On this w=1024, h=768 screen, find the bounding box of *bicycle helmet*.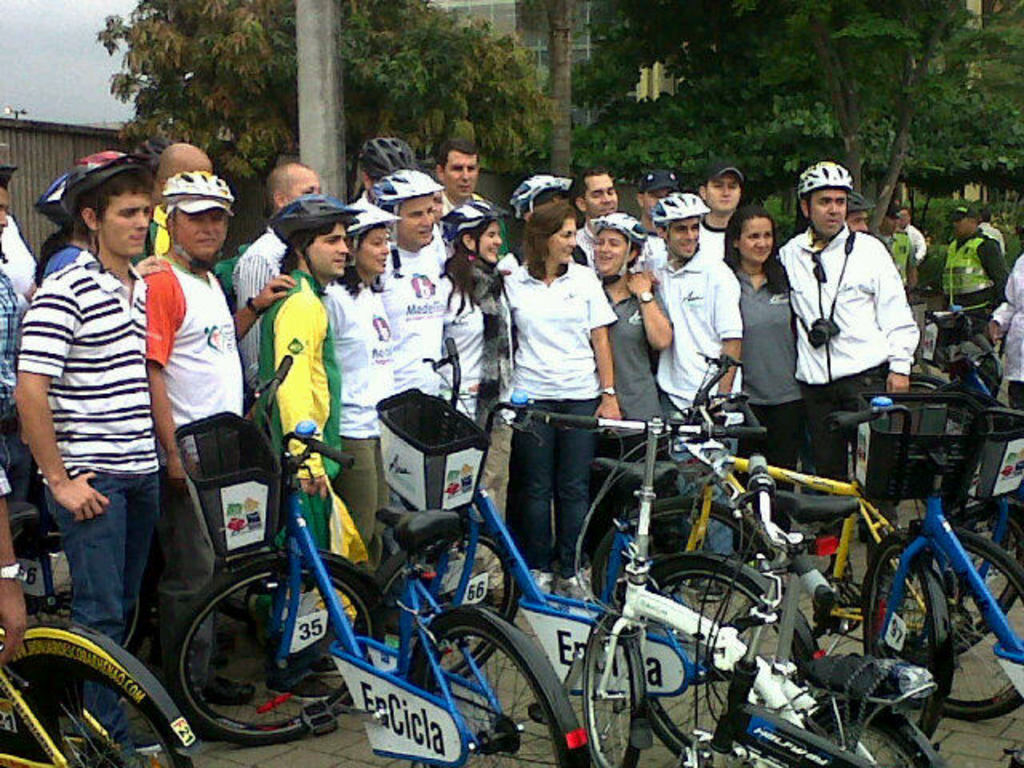
Bounding box: 445, 195, 507, 250.
